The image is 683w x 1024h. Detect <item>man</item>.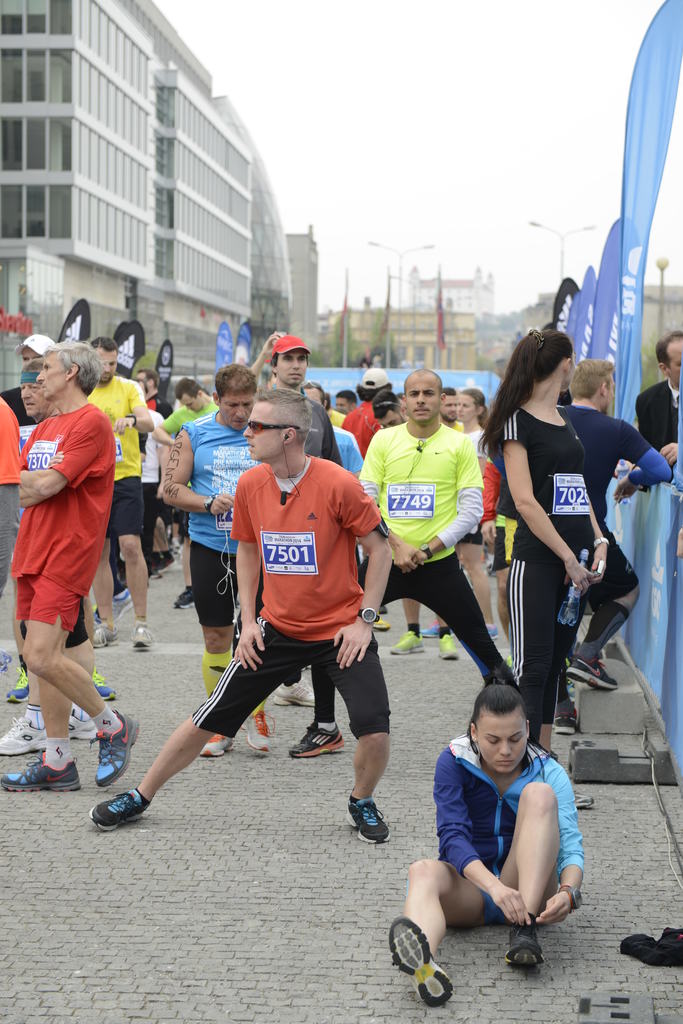
Detection: crop(0, 360, 104, 762).
